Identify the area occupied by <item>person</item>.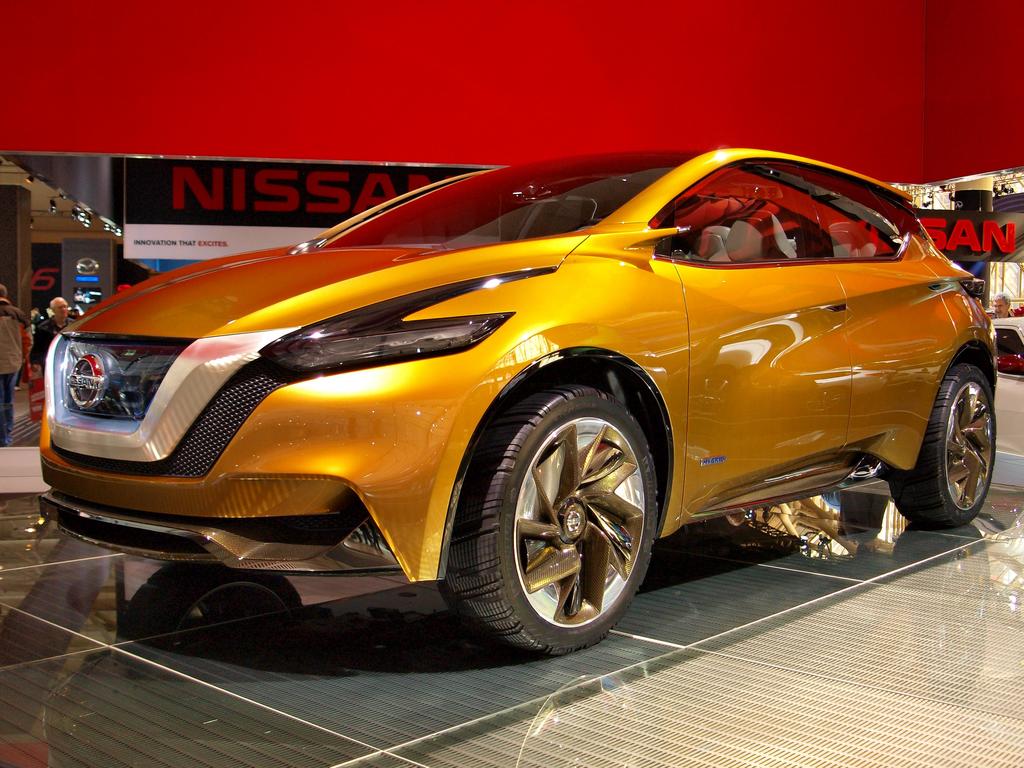
Area: box(25, 301, 76, 373).
